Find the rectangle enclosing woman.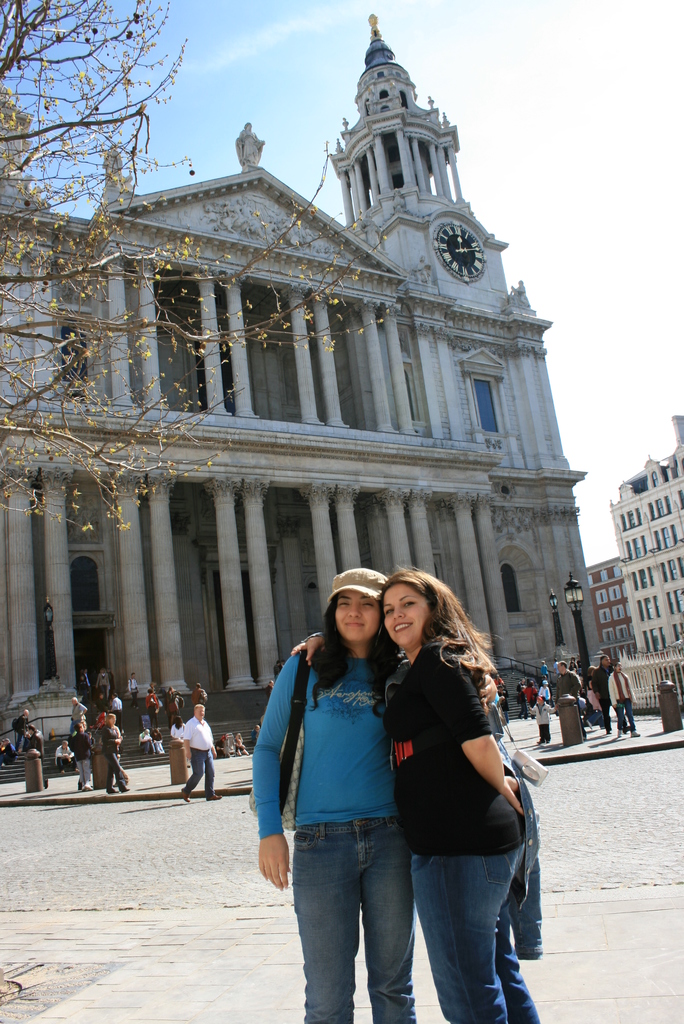
pyautogui.locateOnScreen(161, 684, 183, 728).
